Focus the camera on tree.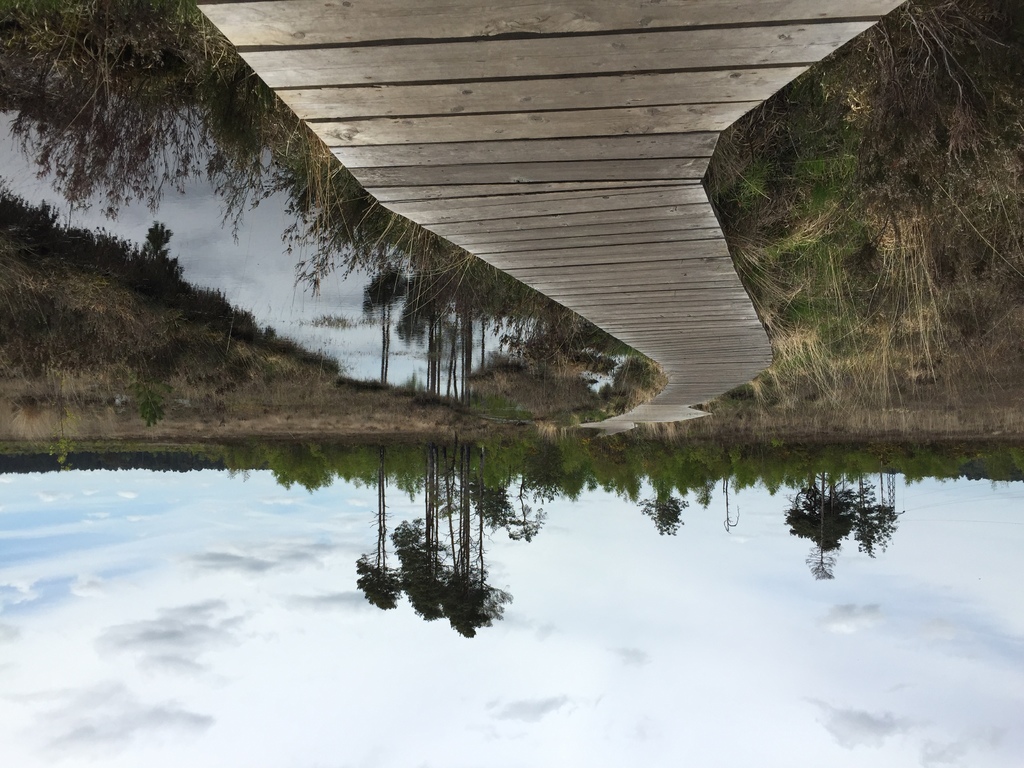
Focus region: locate(337, 450, 381, 488).
